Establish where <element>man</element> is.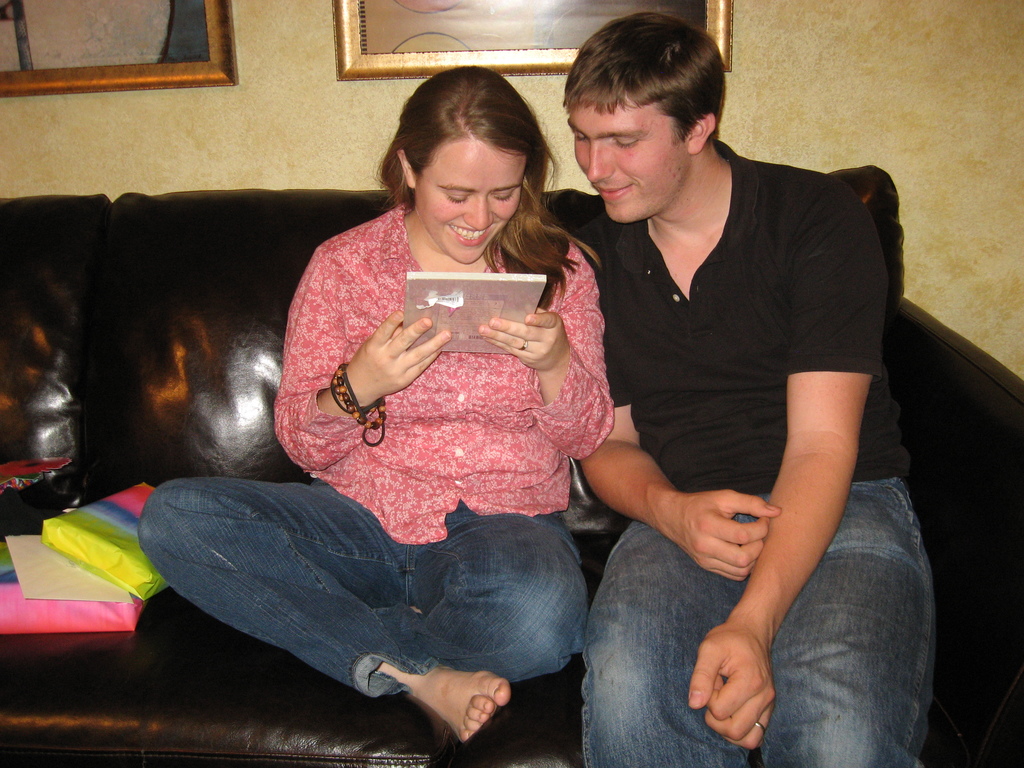
Established at locate(561, 10, 936, 767).
